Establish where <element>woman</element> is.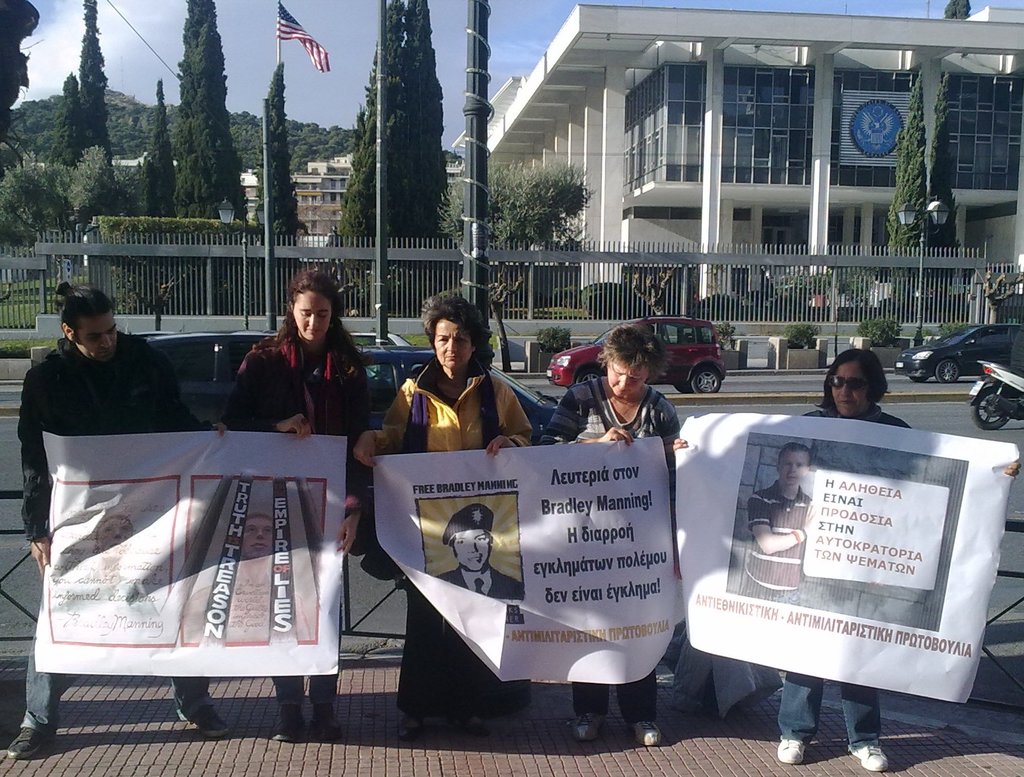
Established at [536, 324, 682, 747].
